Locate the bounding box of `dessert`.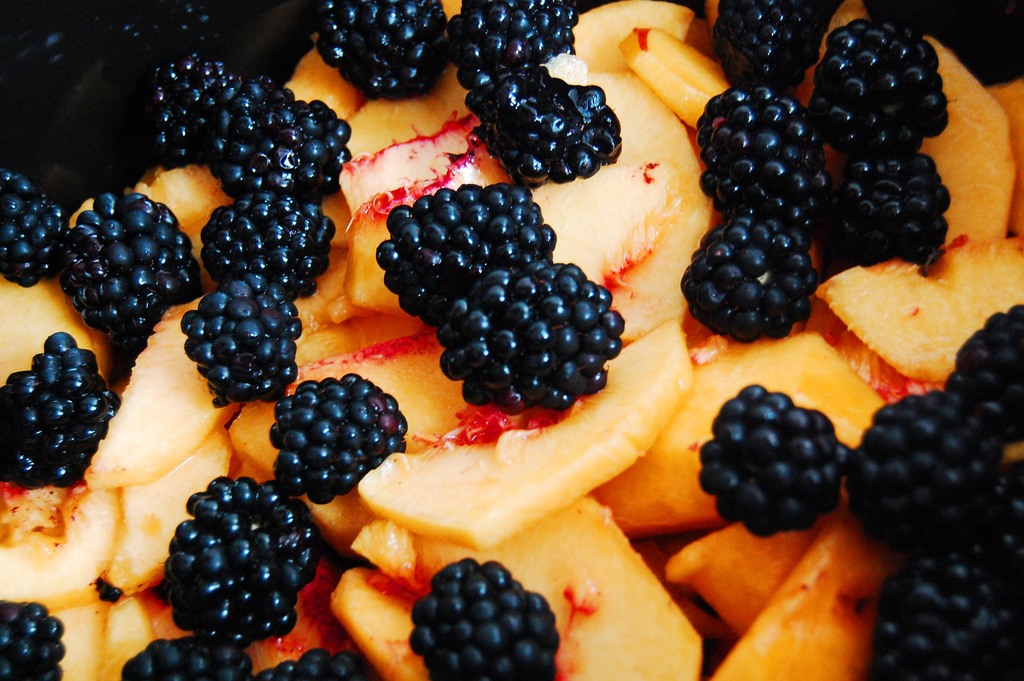
Bounding box: <bbox>221, 97, 330, 197</bbox>.
